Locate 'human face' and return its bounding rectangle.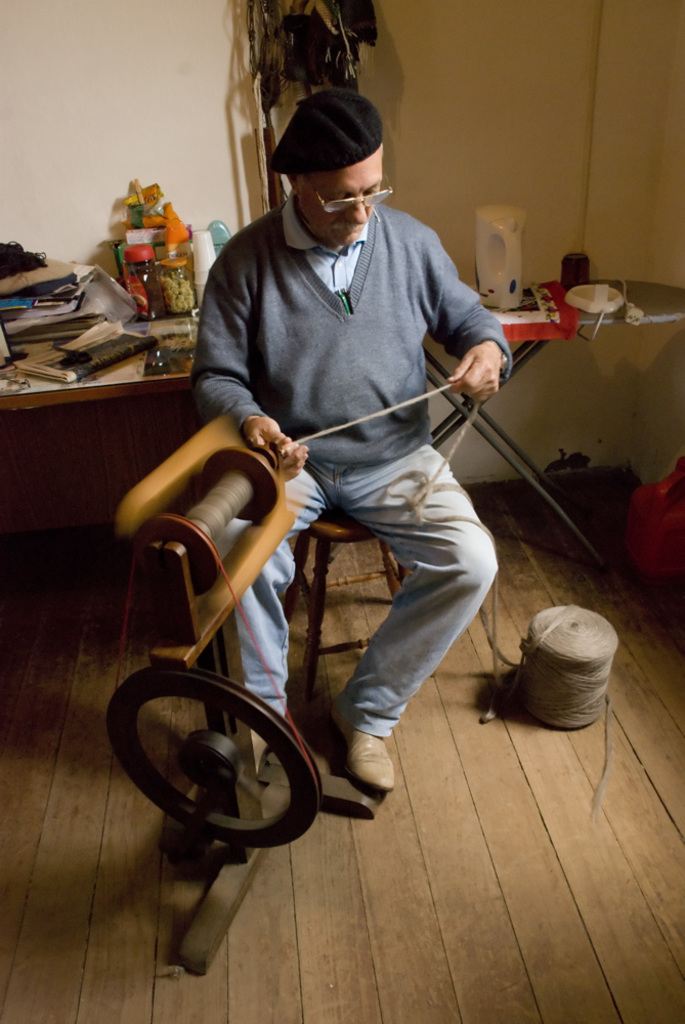
[left=297, top=153, right=384, bottom=250].
